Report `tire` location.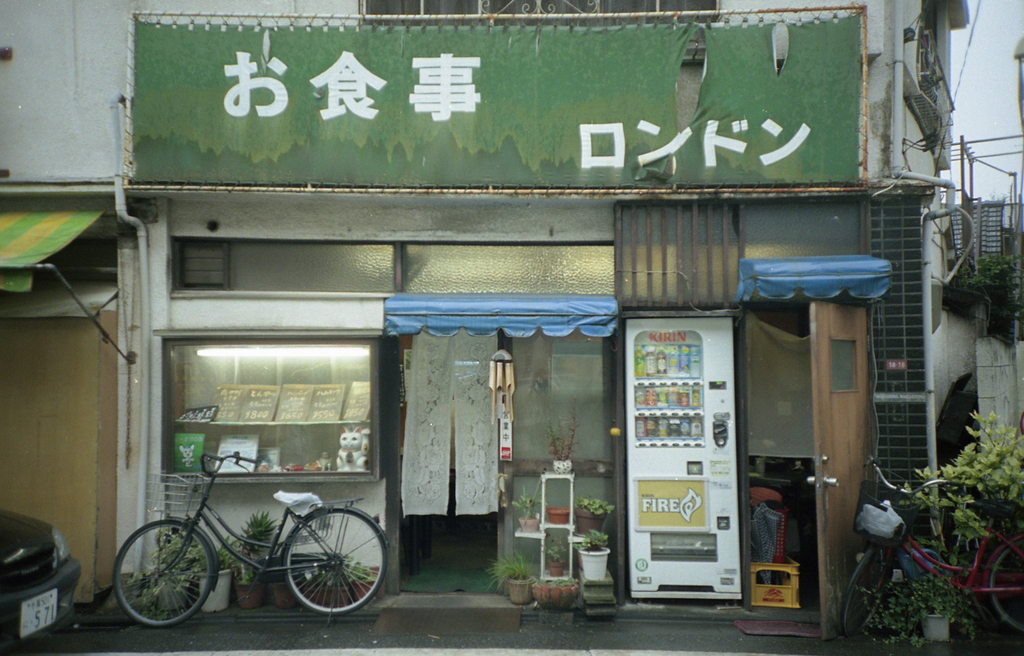
Report: detection(282, 510, 388, 615).
